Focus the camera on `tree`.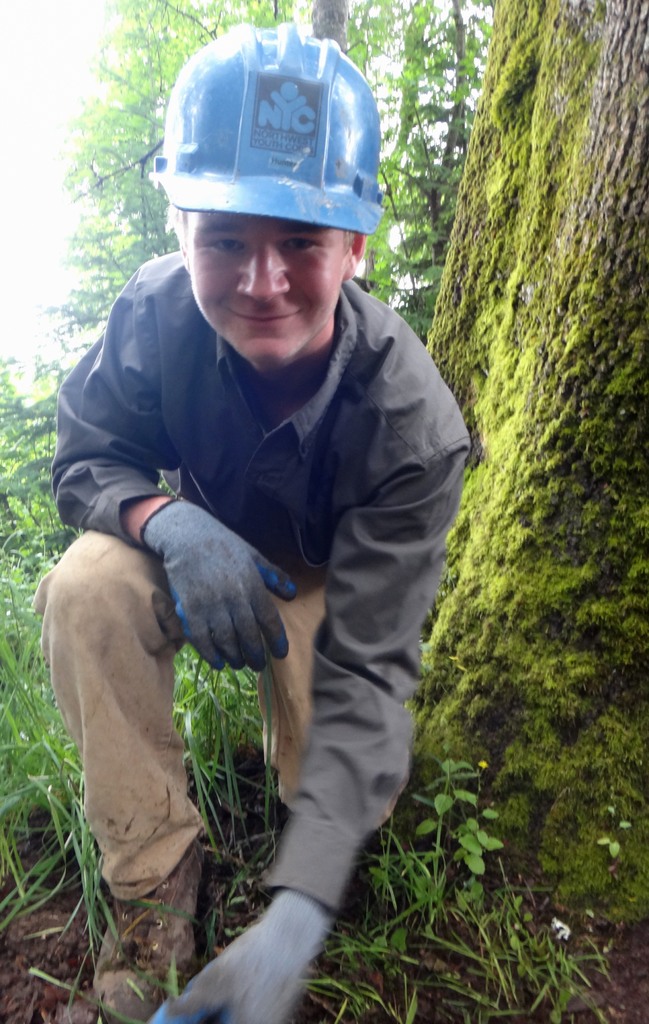
Focus region: {"left": 47, "top": 0, "right": 501, "bottom": 344}.
